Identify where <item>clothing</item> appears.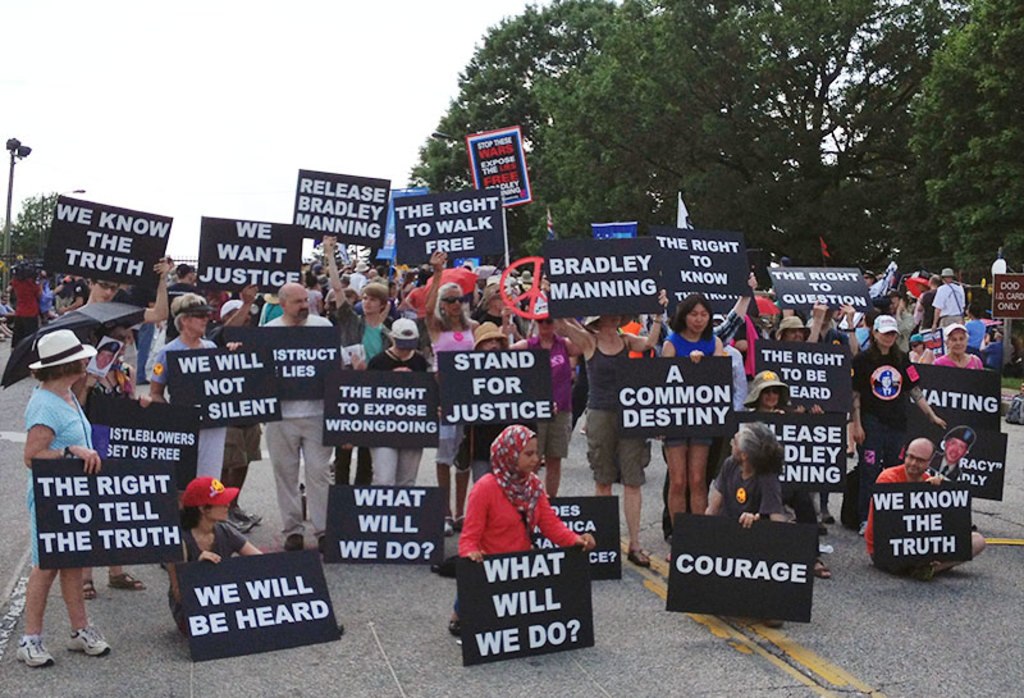
Appears at bbox=(582, 329, 657, 493).
